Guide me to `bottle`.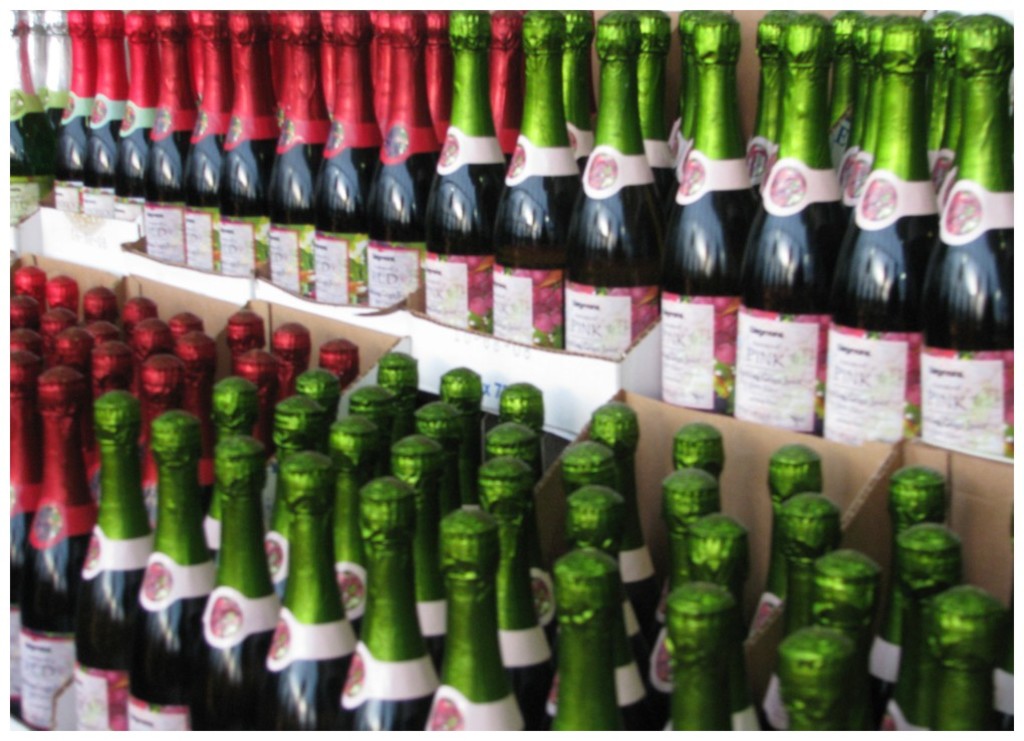
Guidance: pyautogui.locateOnScreen(92, 337, 139, 492).
